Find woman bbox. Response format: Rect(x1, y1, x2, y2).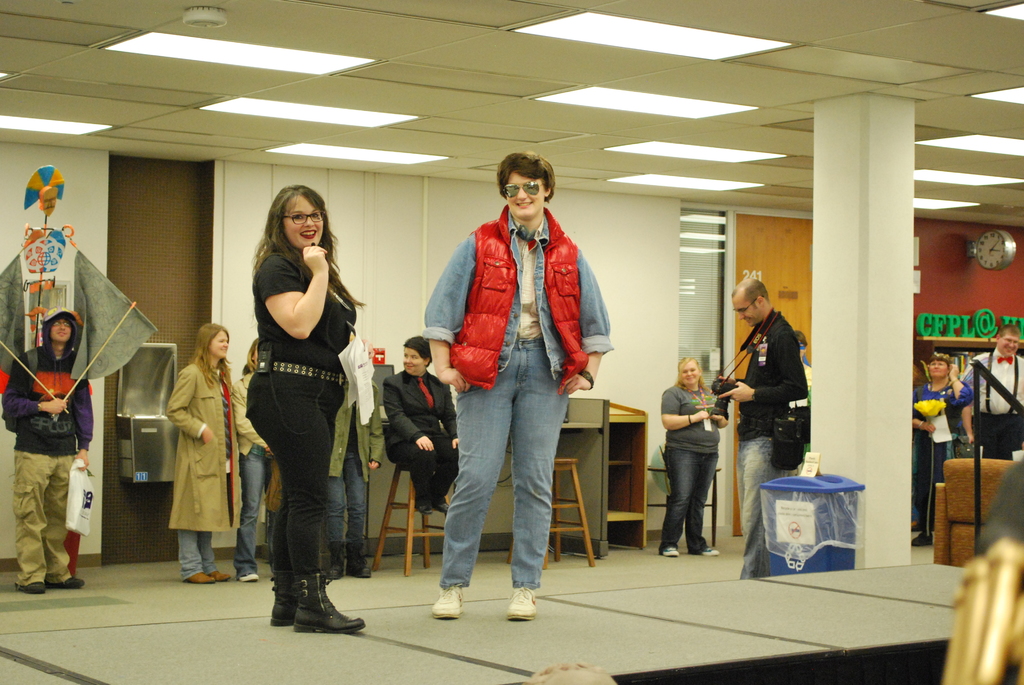
Rect(164, 323, 234, 585).
